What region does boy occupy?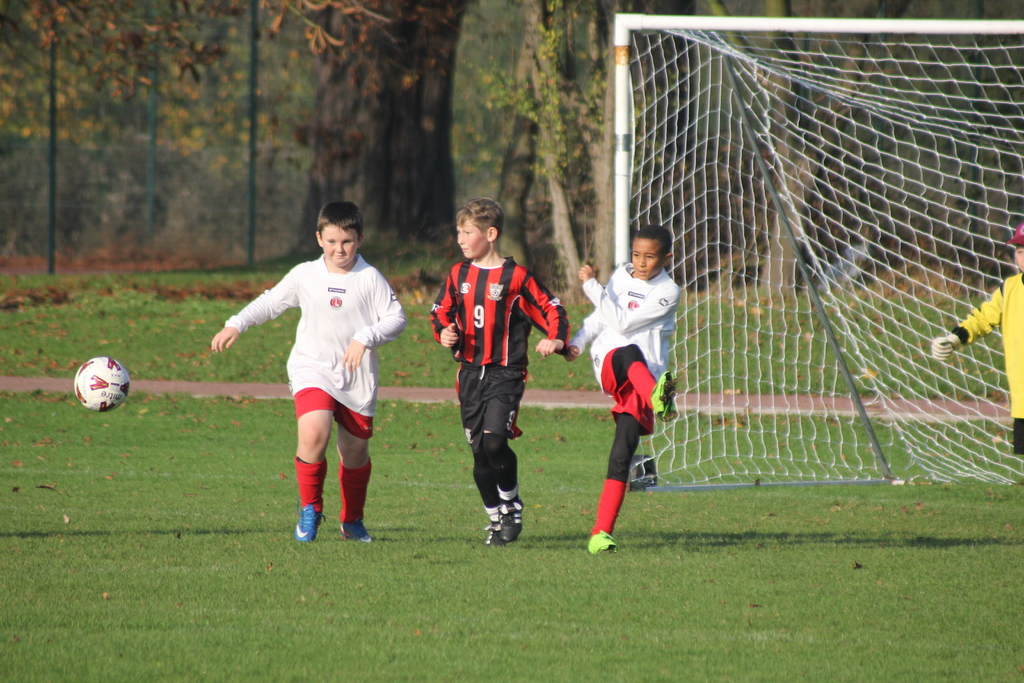
(532, 215, 686, 554).
